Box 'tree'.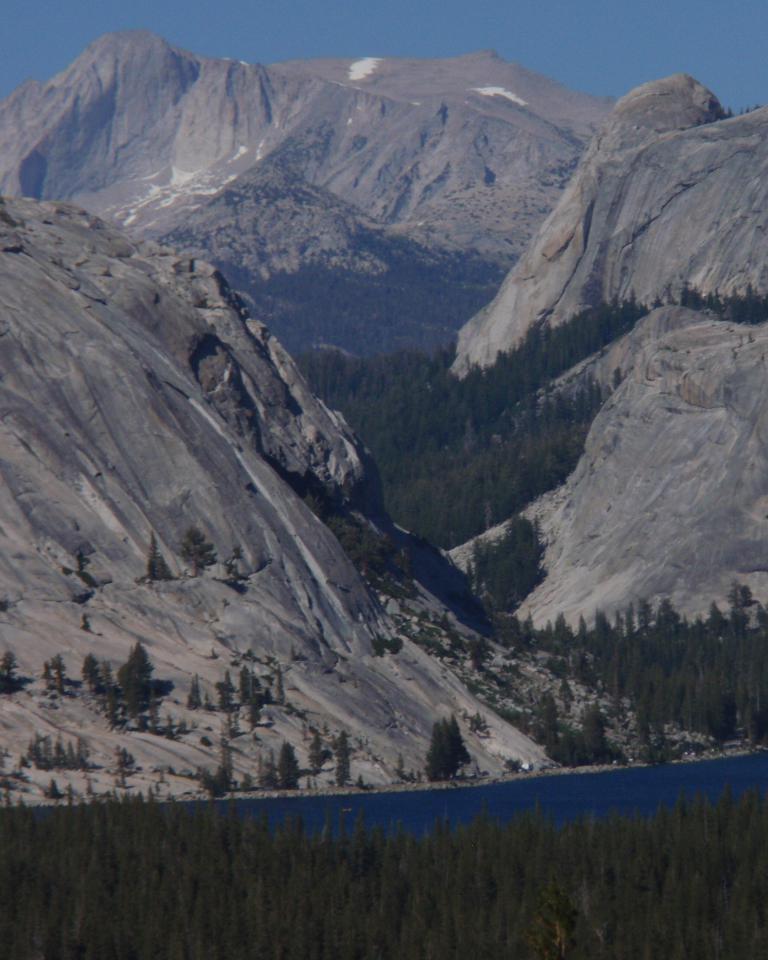
(217, 669, 235, 741).
